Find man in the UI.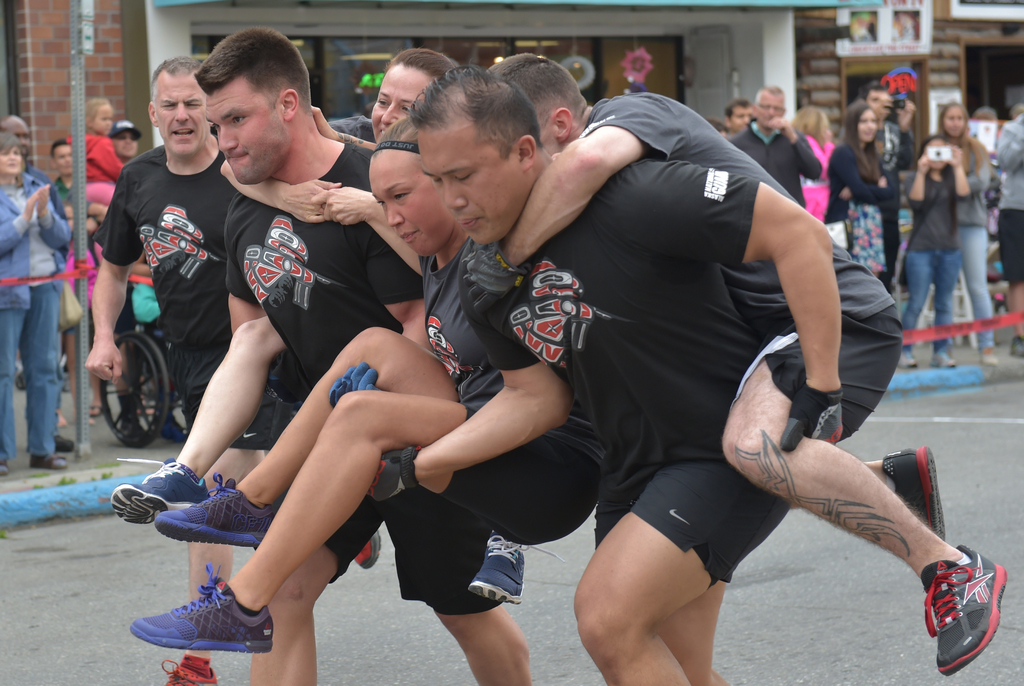
UI element at detection(0, 113, 79, 457).
